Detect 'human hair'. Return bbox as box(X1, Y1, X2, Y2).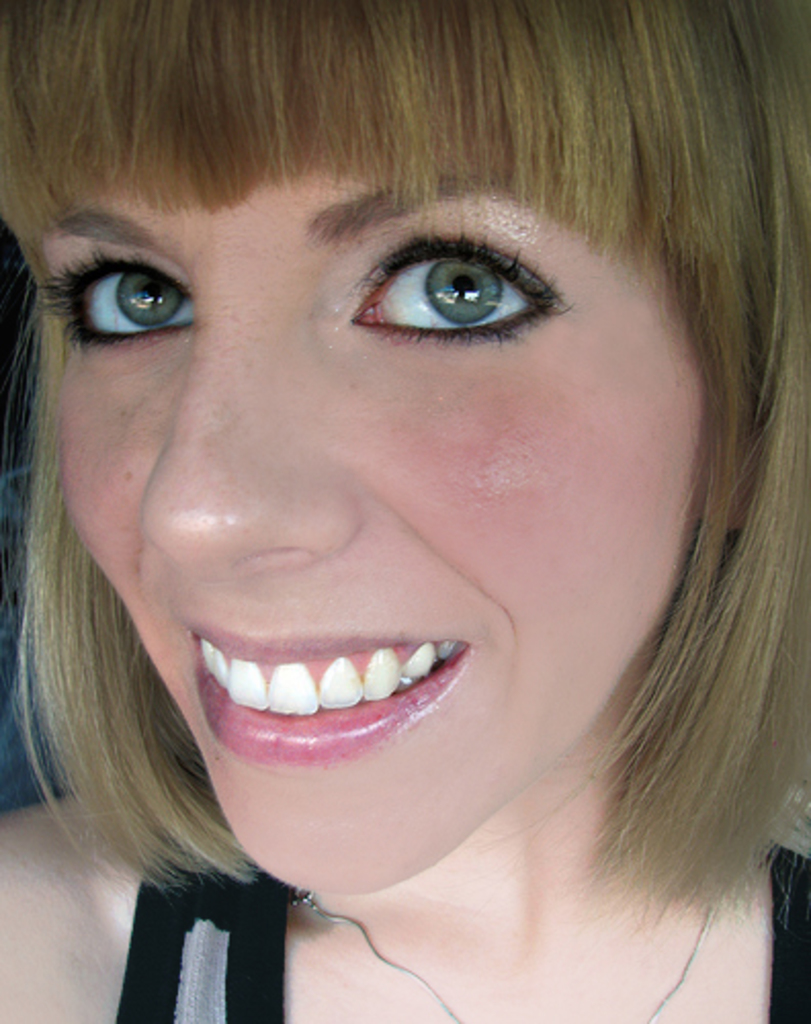
box(0, 0, 809, 942).
